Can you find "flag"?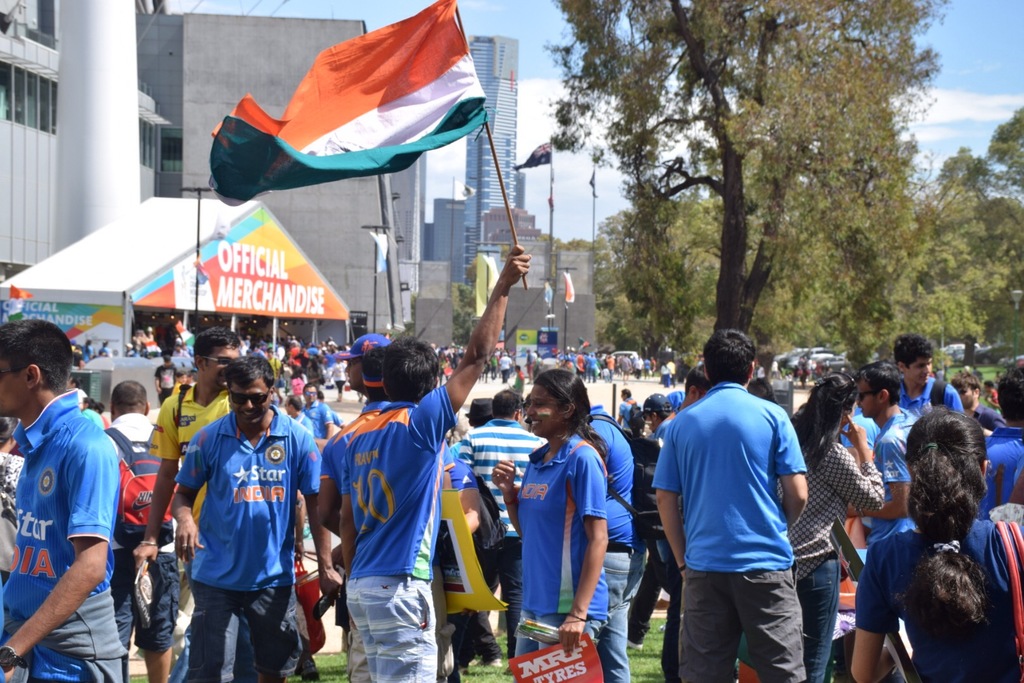
Yes, bounding box: [175,313,196,352].
